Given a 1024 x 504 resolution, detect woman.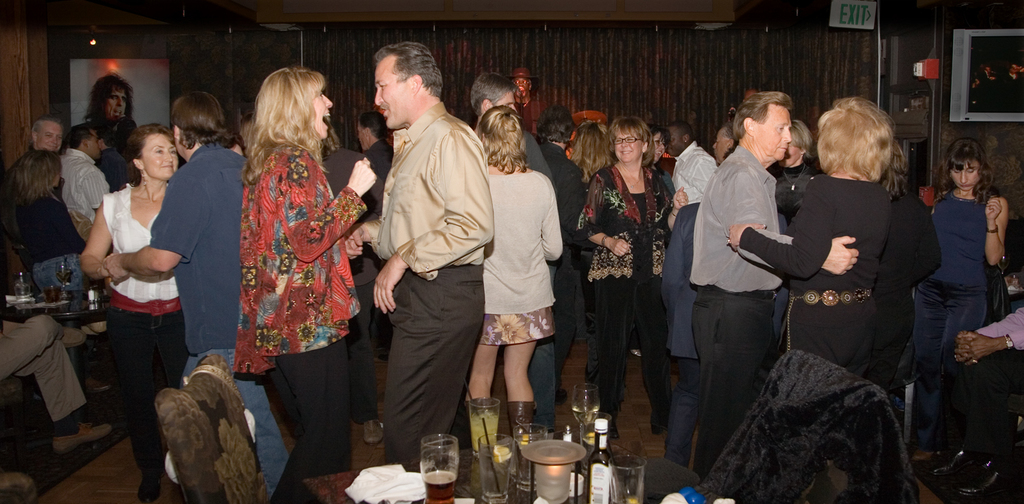
(463,102,562,473).
